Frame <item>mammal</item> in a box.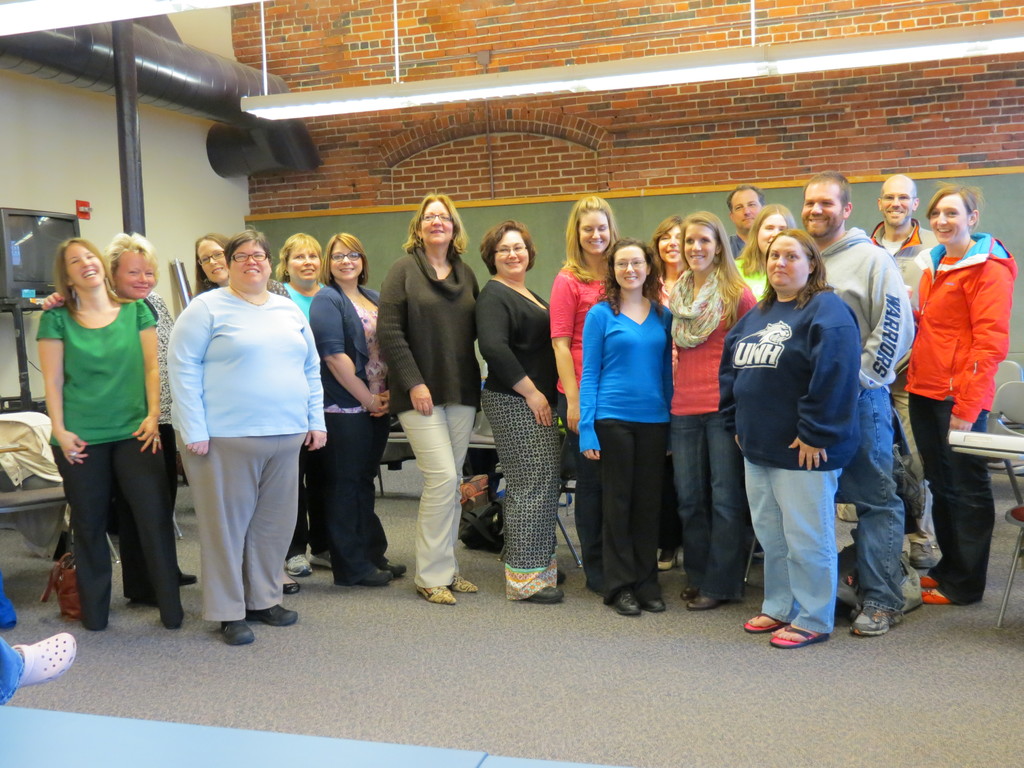
(left=729, top=182, right=766, bottom=259).
